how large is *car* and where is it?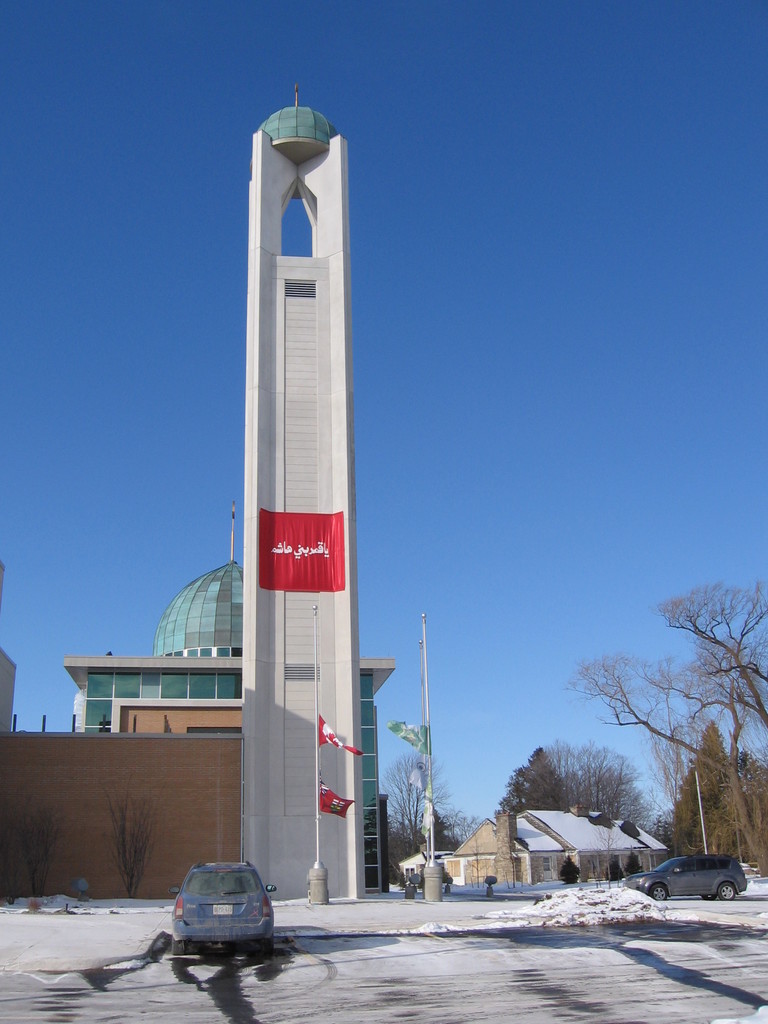
Bounding box: 150:864:270:963.
